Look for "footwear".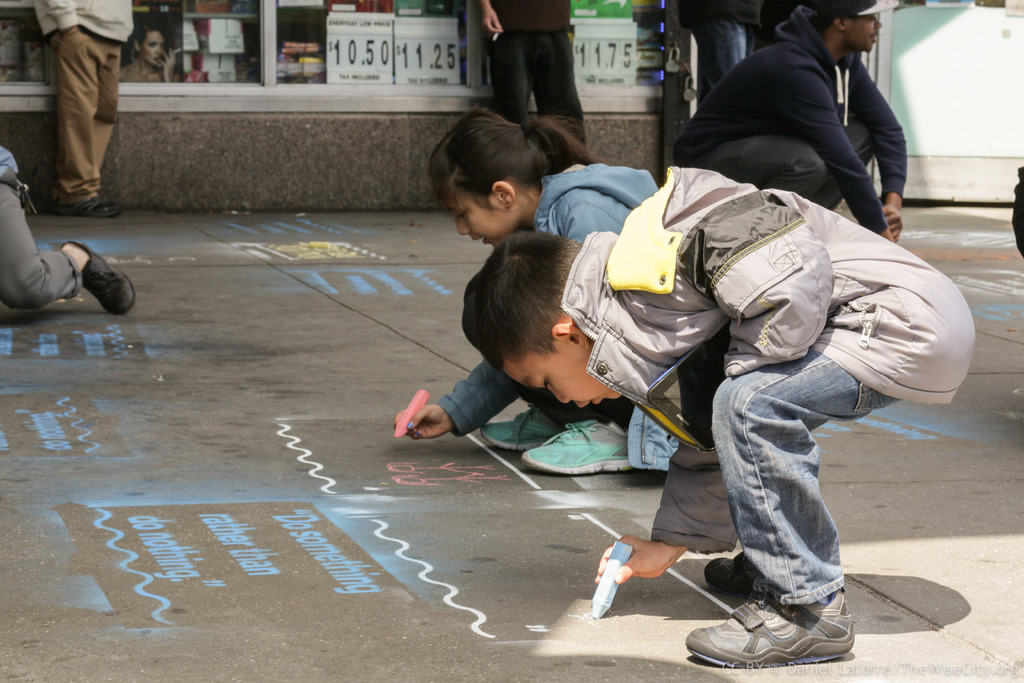
Found: bbox=(63, 194, 121, 219).
